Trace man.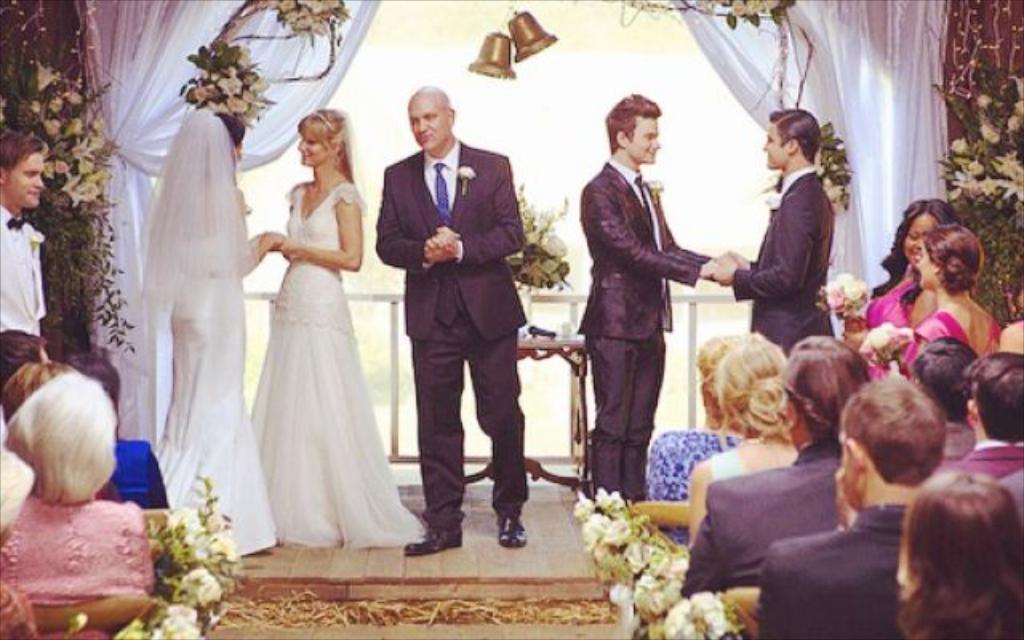
Traced to select_region(373, 91, 526, 555).
